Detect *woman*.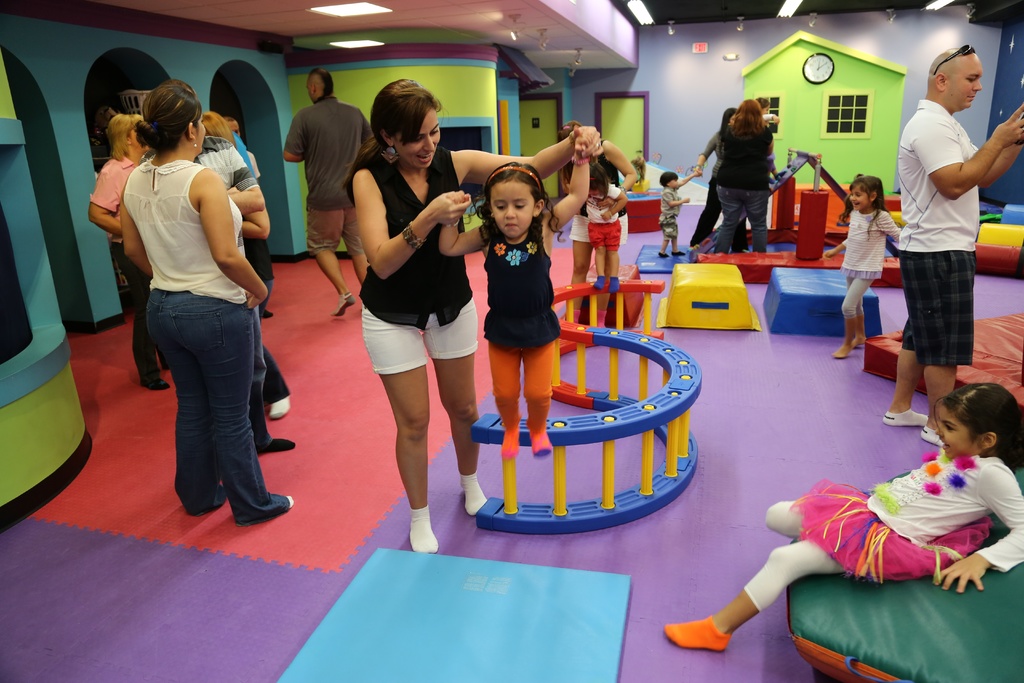
Detected at Rect(344, 76, 600, 554).
